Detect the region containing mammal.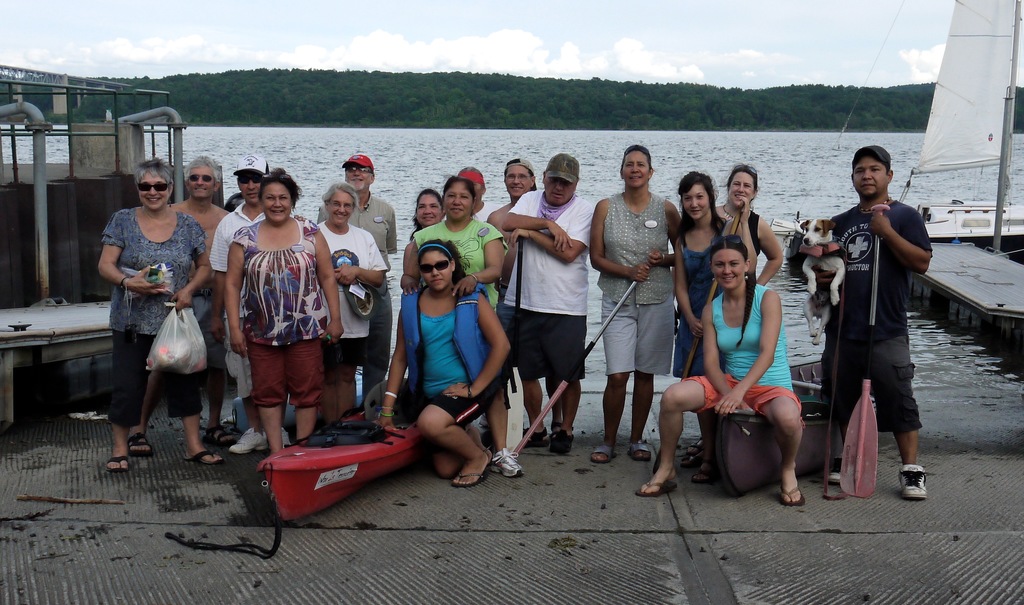
589, 145, 683, 461.
